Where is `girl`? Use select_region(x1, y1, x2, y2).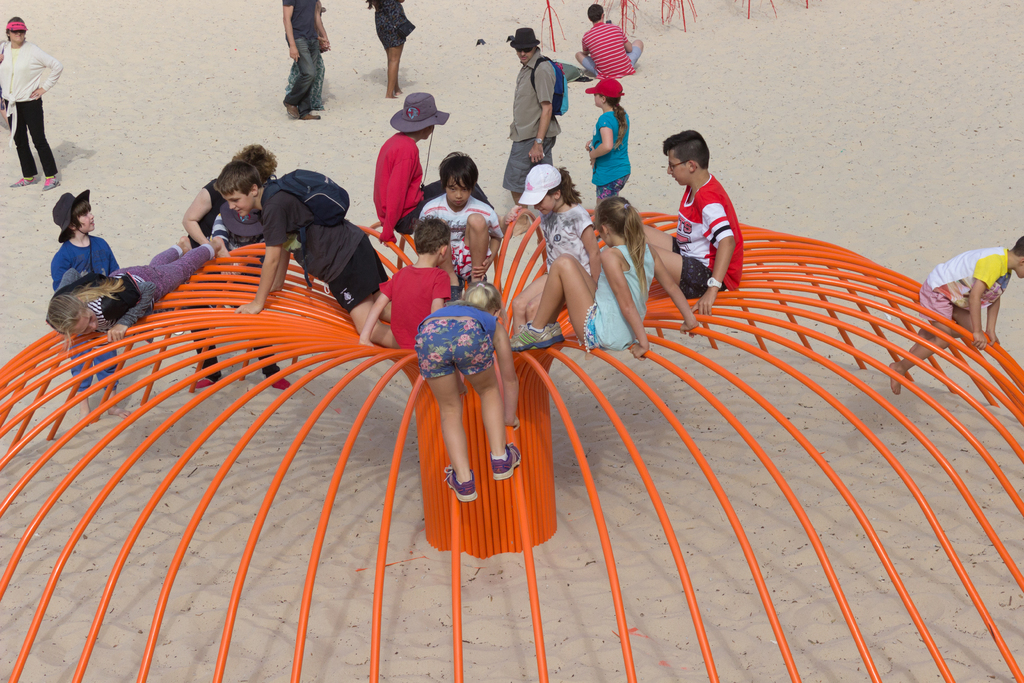
select_region(415, 281, 522, 503).
